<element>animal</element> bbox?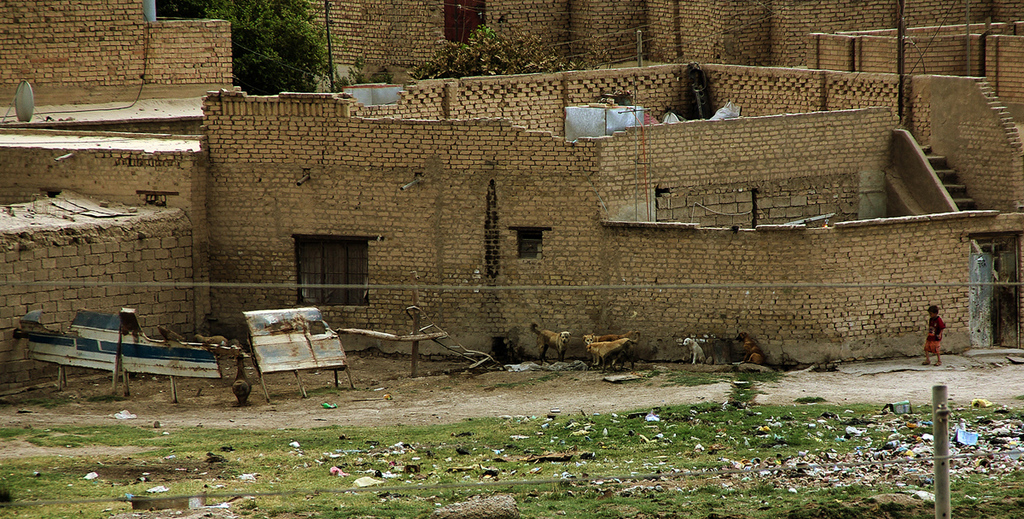
(532,319,567,367)
